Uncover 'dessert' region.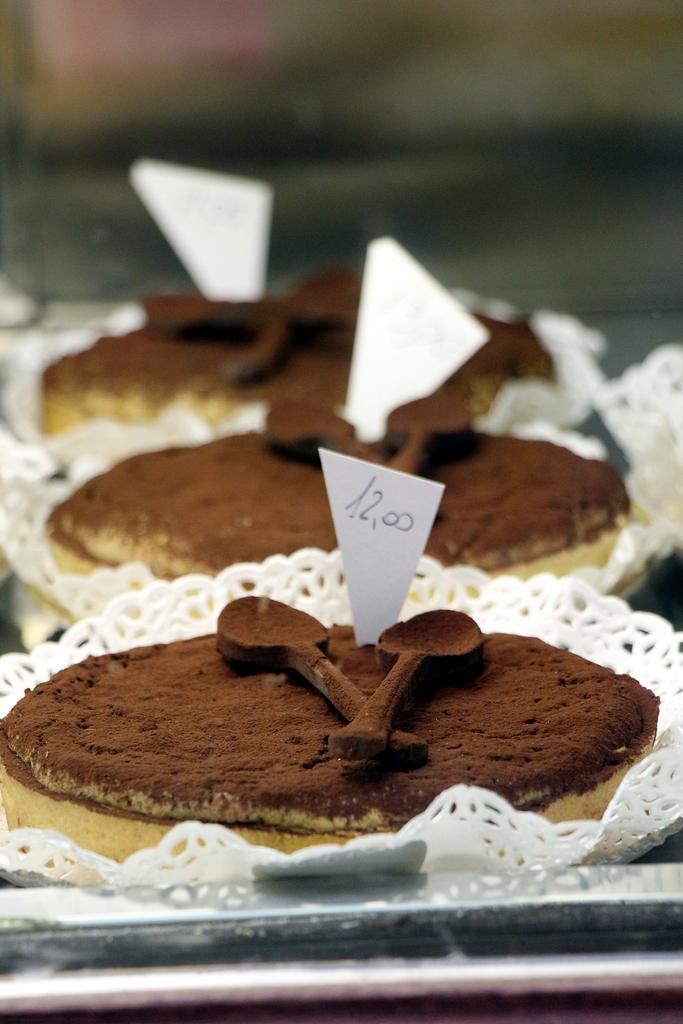
Uncovered: (0, 579, 633, 880).
